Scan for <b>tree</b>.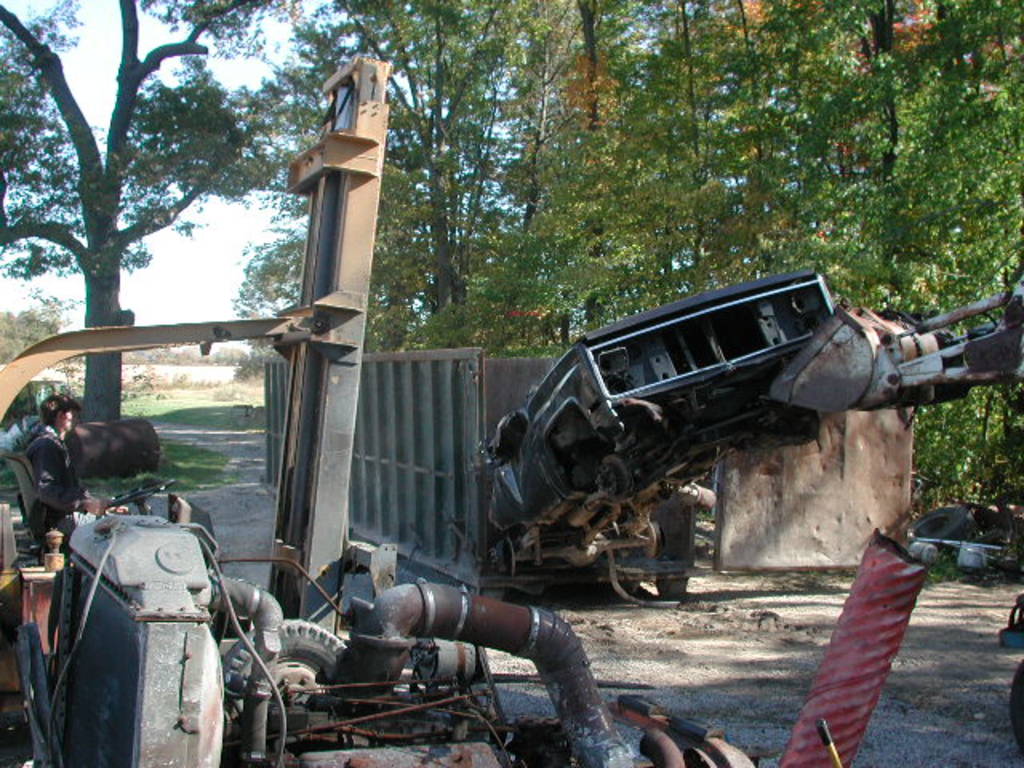
Scan result: {"left": 648, "top": 0, "right": 797, "bottom": 294}.
